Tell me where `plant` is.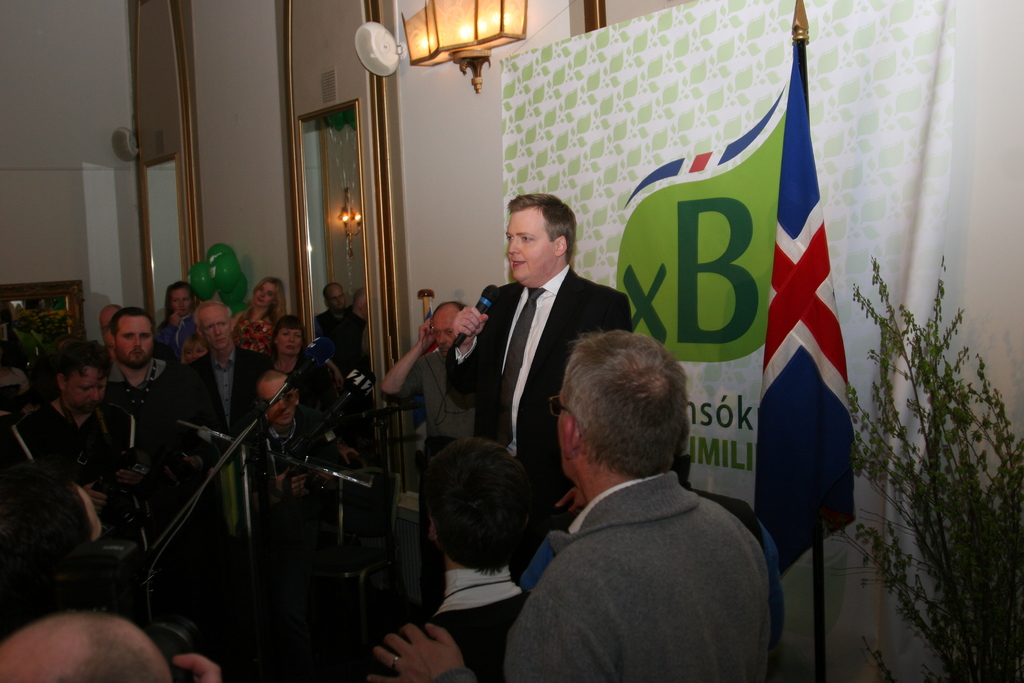
`plant` is at (x1=856, y1=208, x2=1023, y2=682).
